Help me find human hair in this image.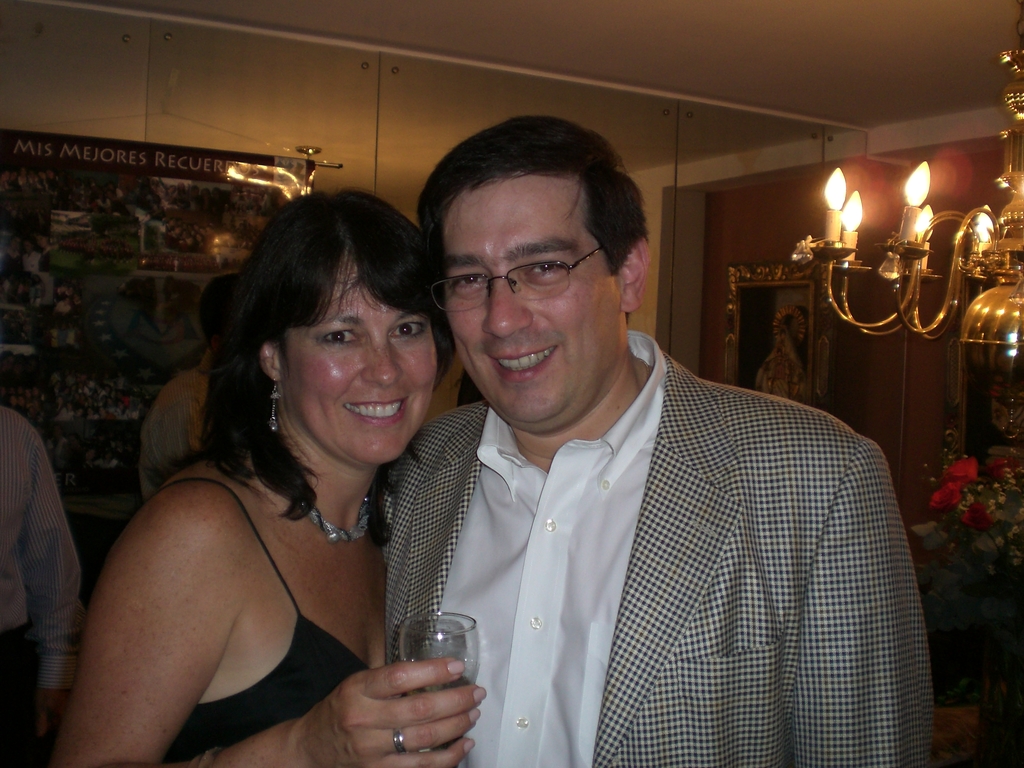
Found it: (202,270,236,346).
